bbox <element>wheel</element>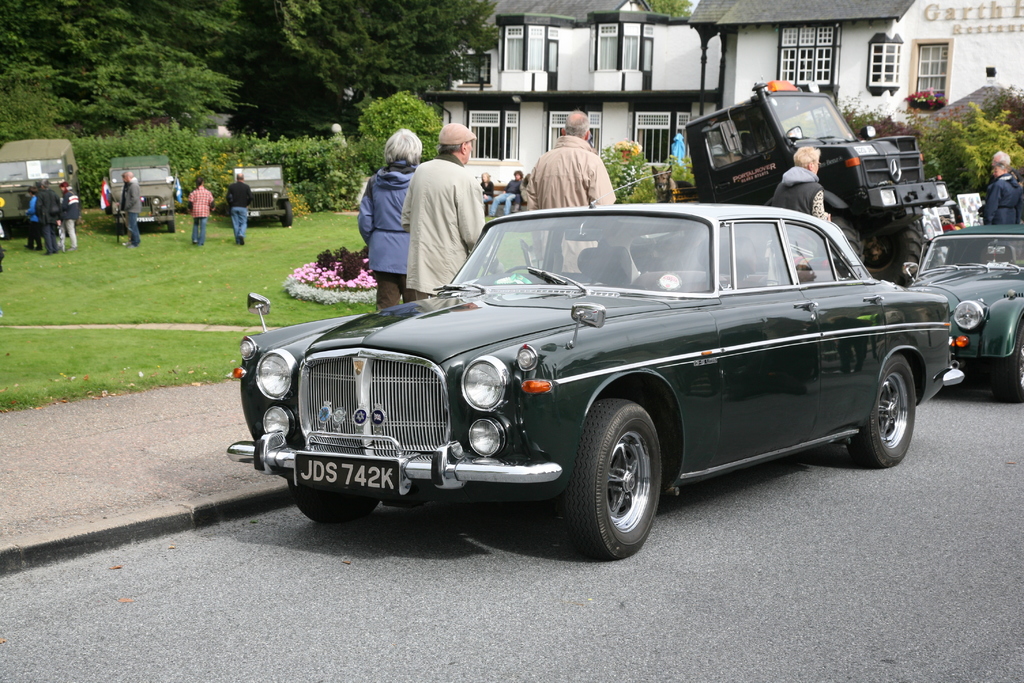
x1=891, y1=206, x2=929, y2=288
